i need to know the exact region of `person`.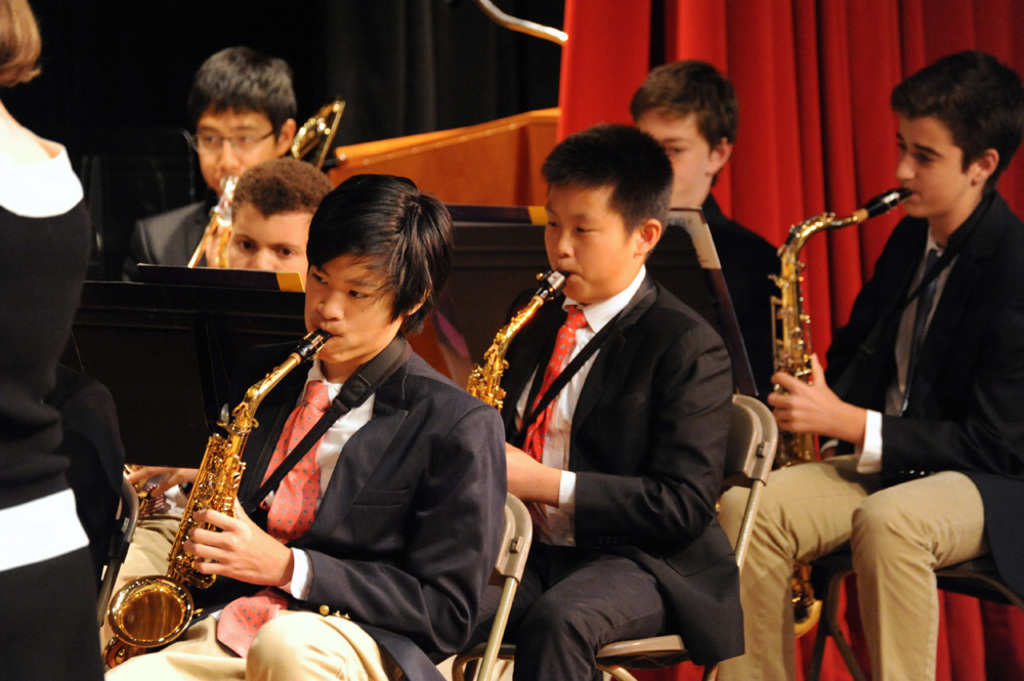
Region: crop(103, 176, 508, 680).
